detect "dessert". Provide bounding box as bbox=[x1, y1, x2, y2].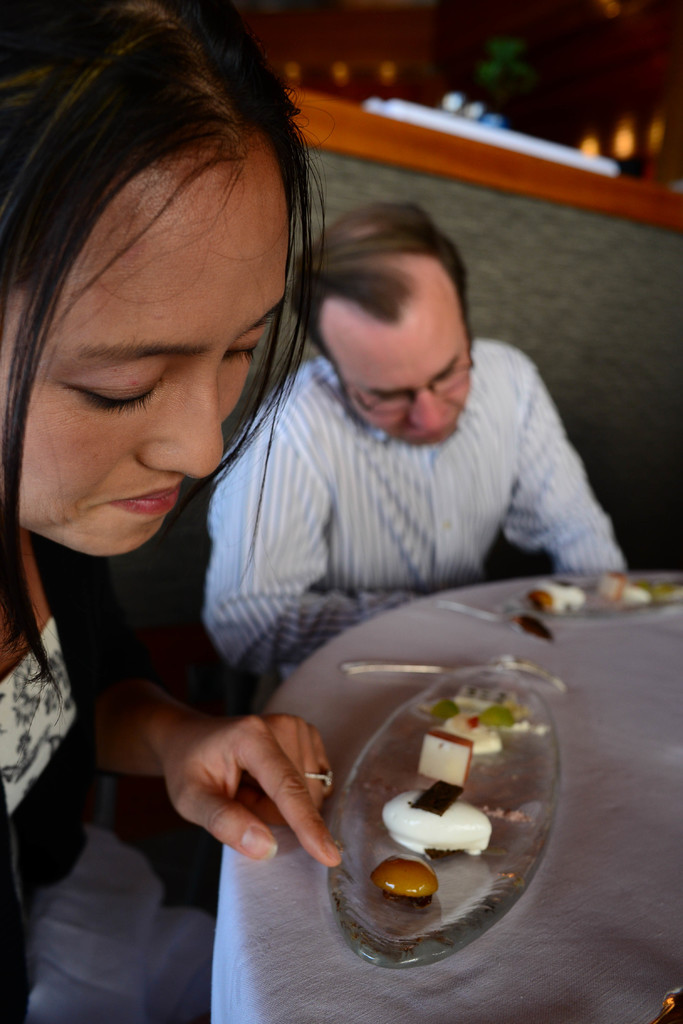
bbox=[441, 712, 503, 755].
